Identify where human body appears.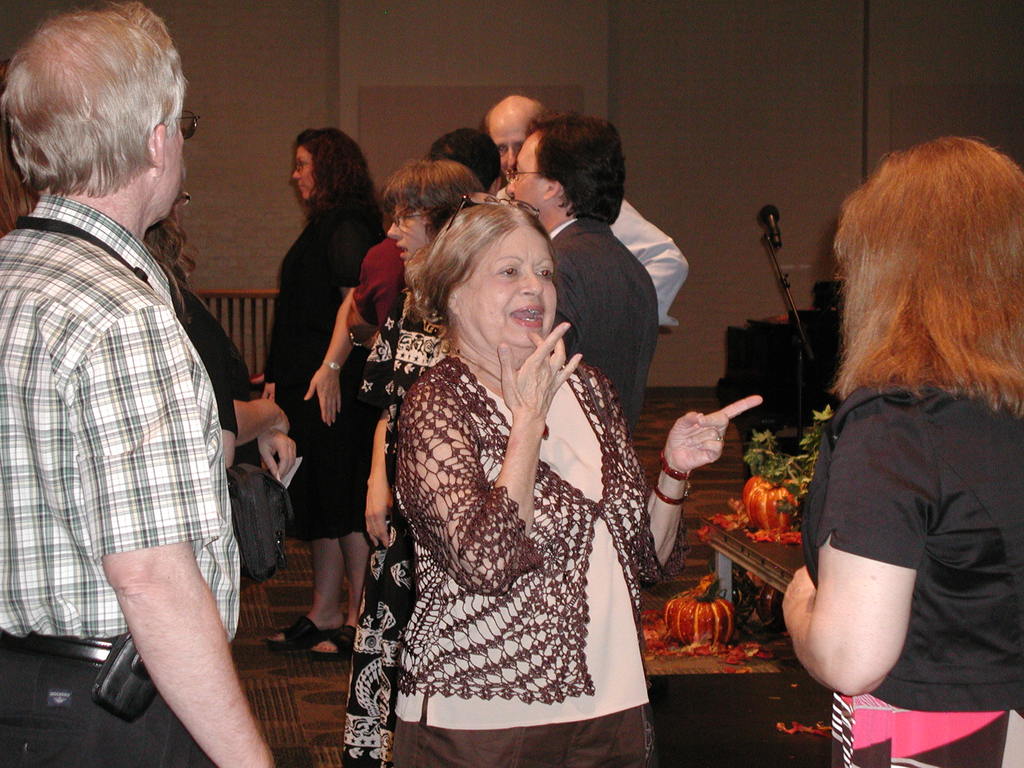
Appears at locate(783, 361, 1023, 767).
